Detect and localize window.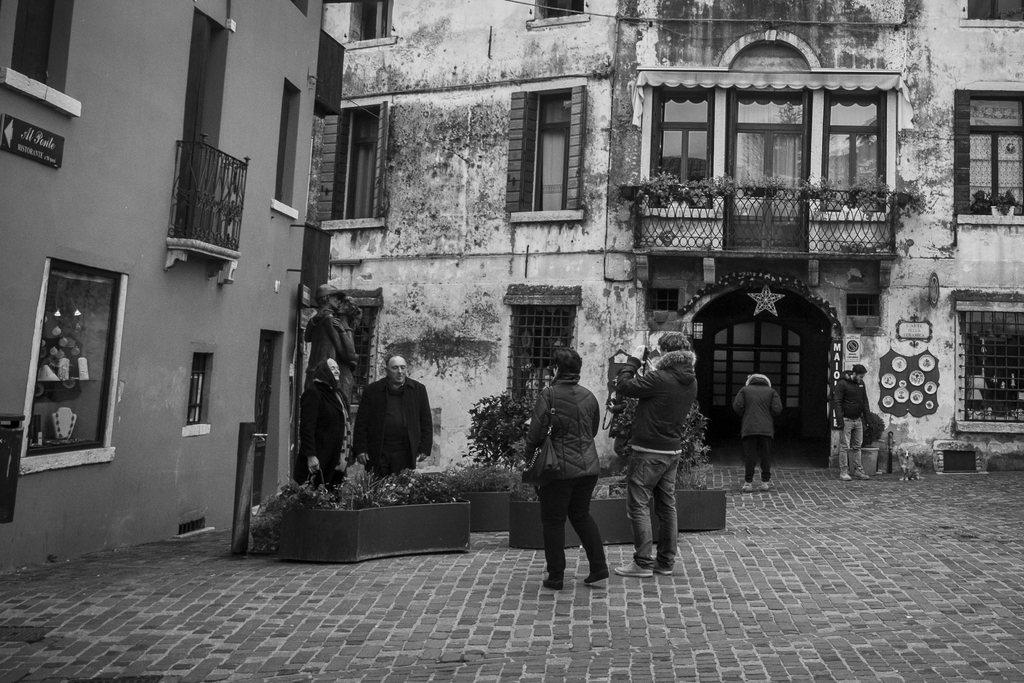
Localized at <region>332, 0, 399, 43</region>.
